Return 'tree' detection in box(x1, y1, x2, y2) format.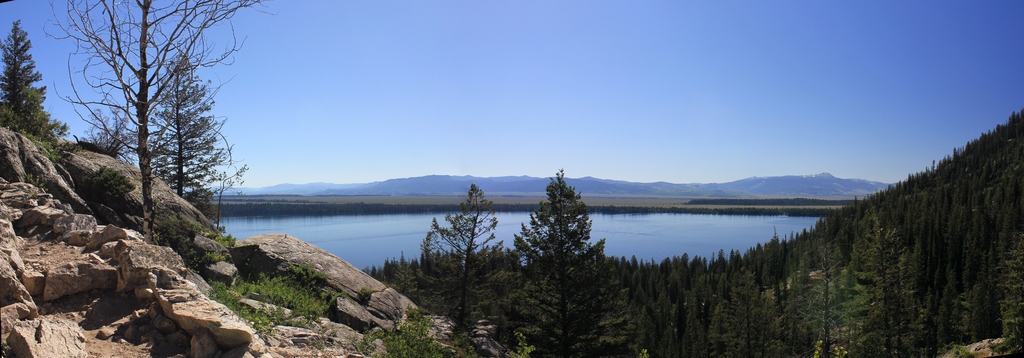
box(526, 151, 612, 318).
